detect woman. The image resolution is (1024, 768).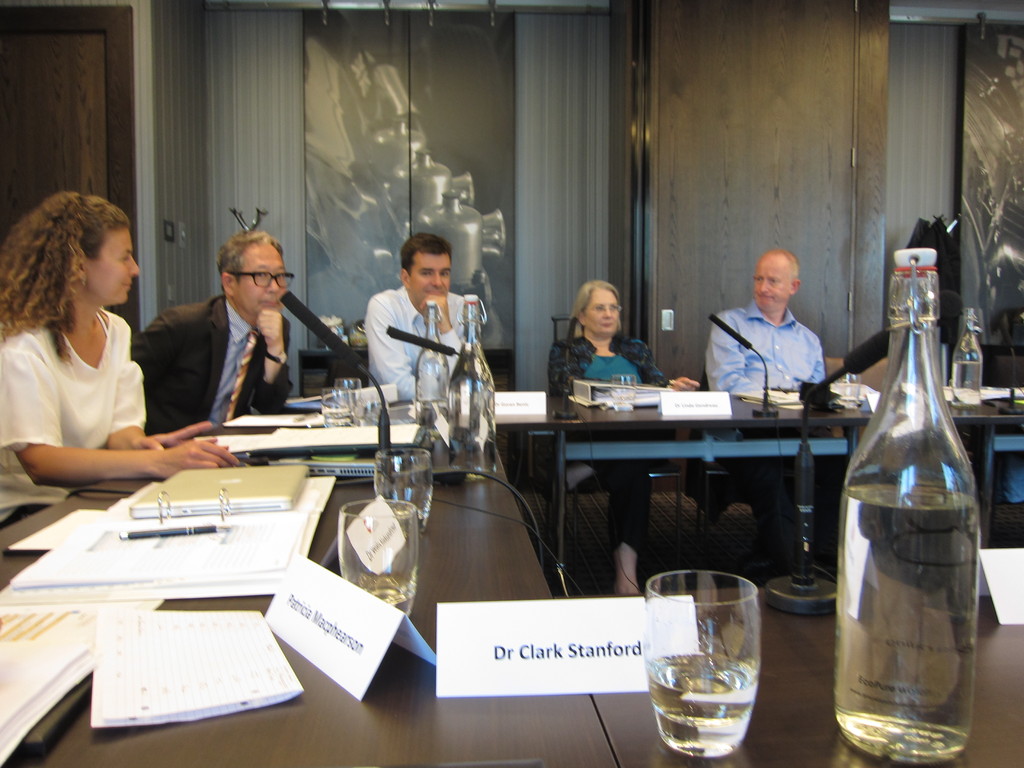
box(546, 275, 703, 604).
